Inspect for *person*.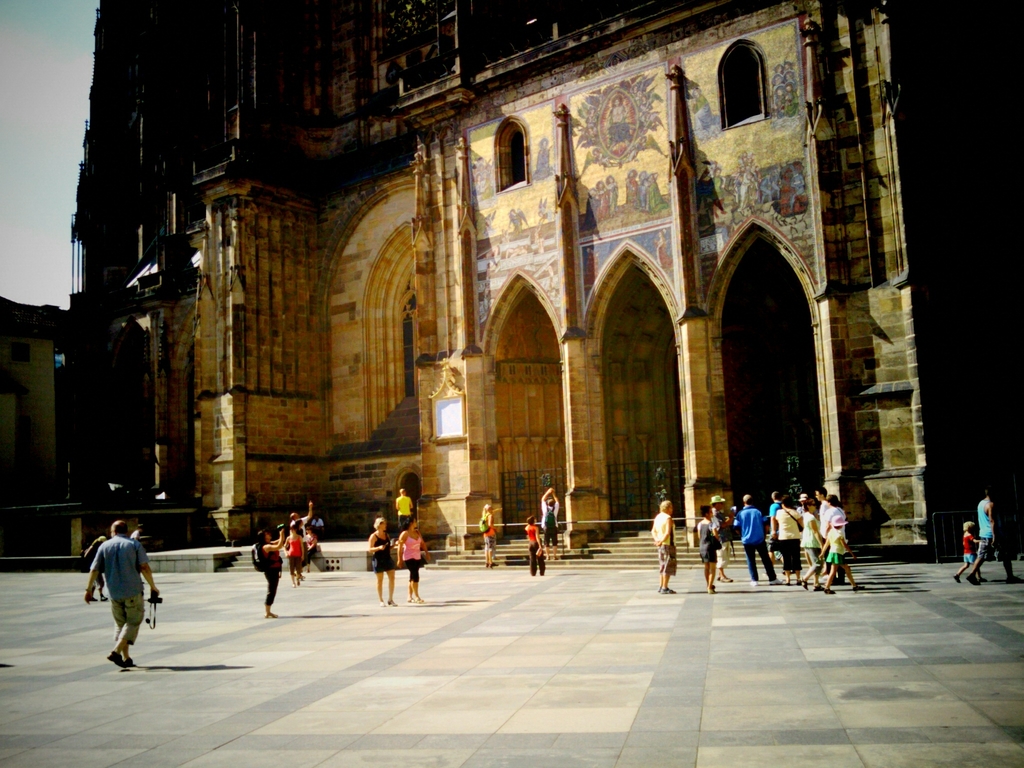
Inspection: pyautogui.locateOnScreen(294, 498, 324, 569).
